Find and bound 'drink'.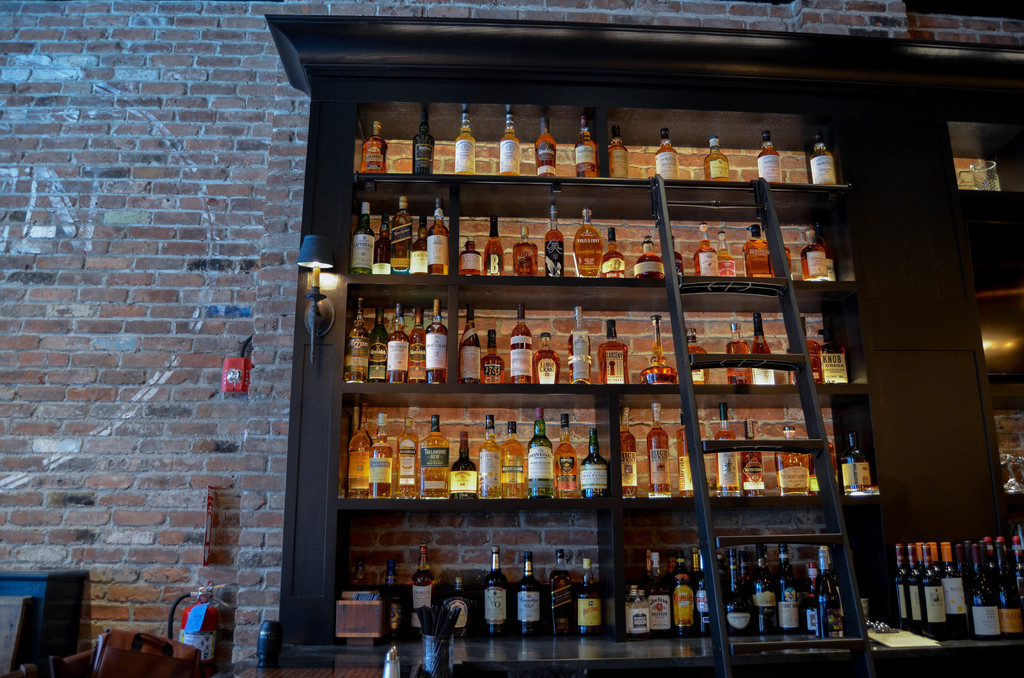
Bound: box=[606, 124, 624, 174].
